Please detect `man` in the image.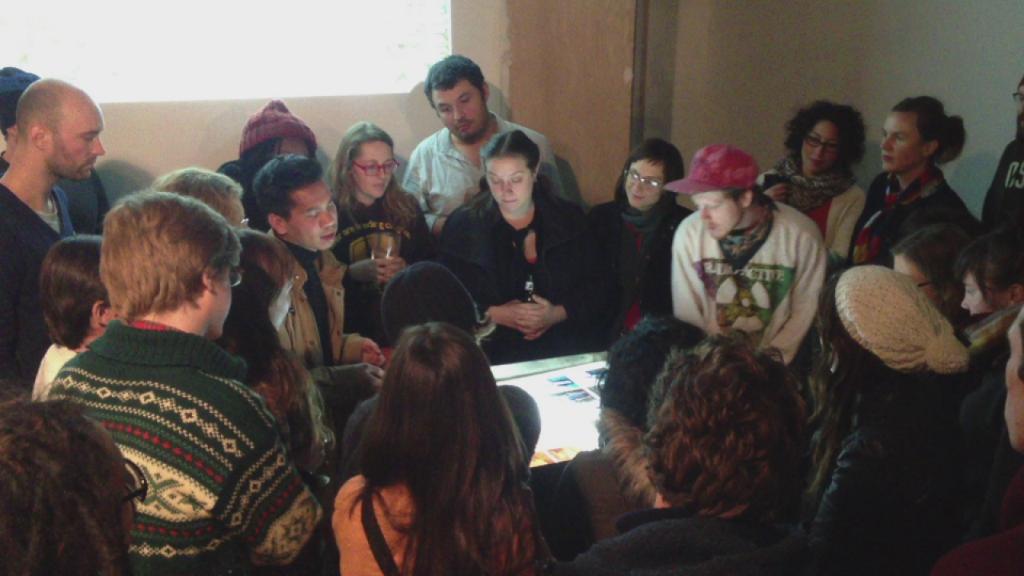
detection(246, 150, 406, 370).
